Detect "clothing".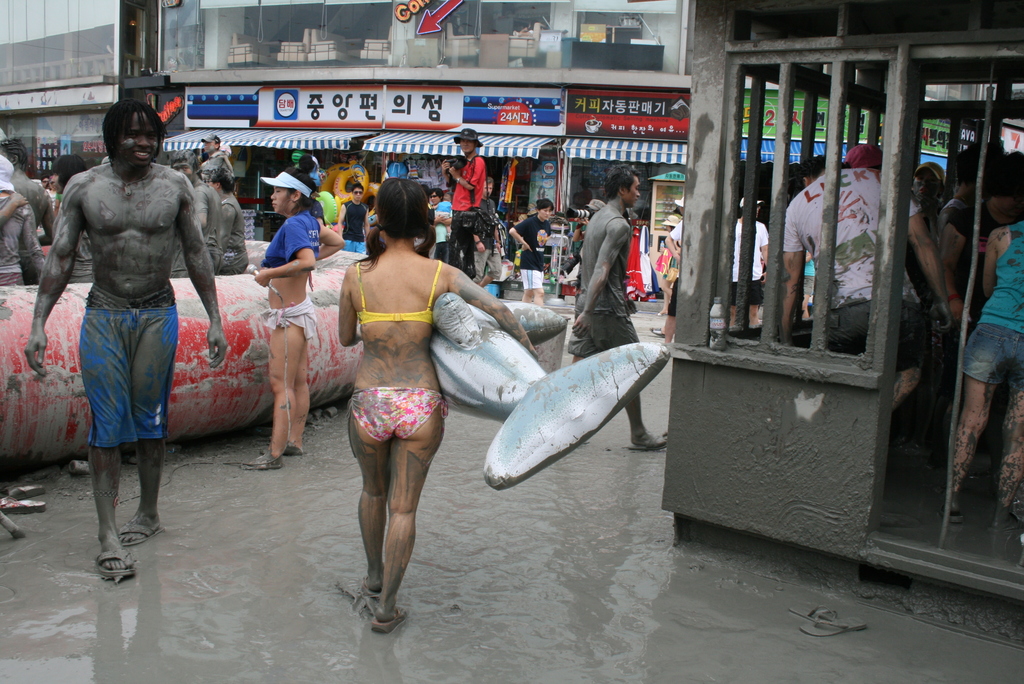
Detected at [left=68, top=231, right=94, bottom=282].
